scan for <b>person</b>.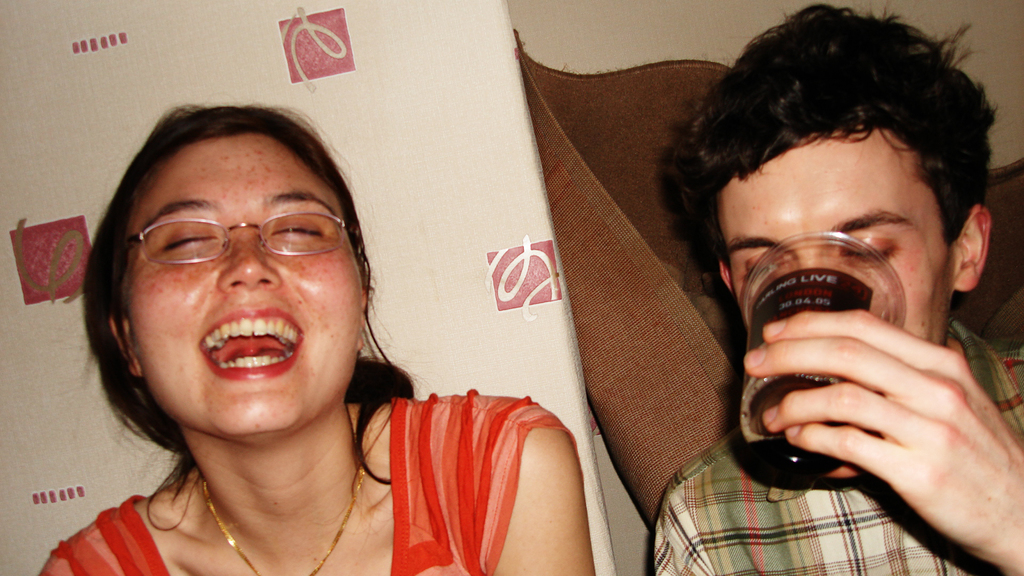
Scan result: crop(517, 0, 1020, 554).
